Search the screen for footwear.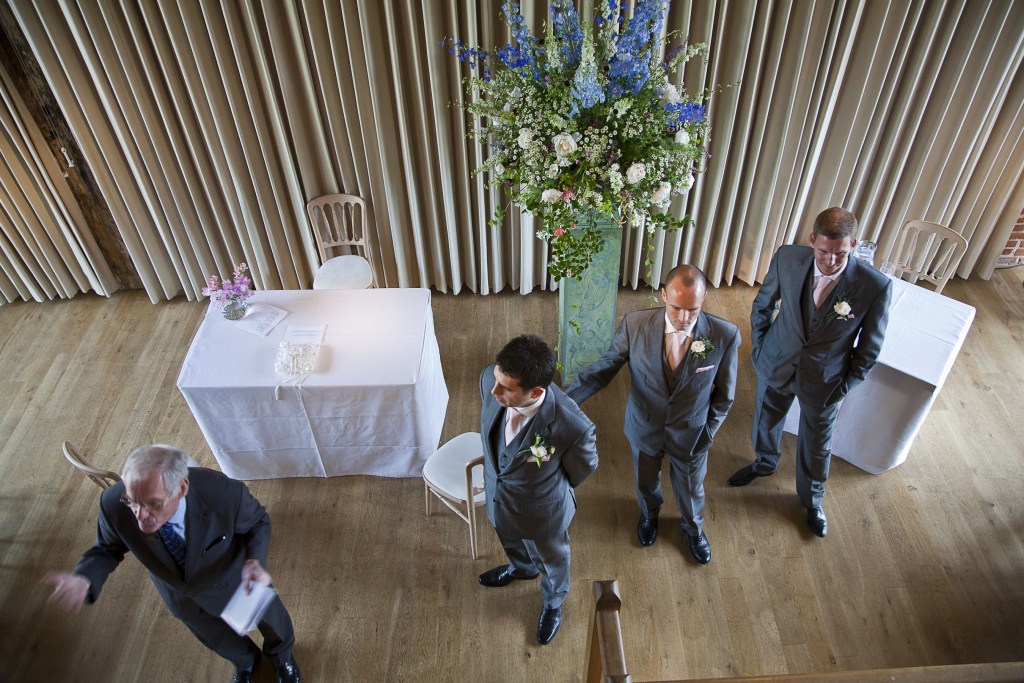
Found at BBox(518, 576, 577, 655).
